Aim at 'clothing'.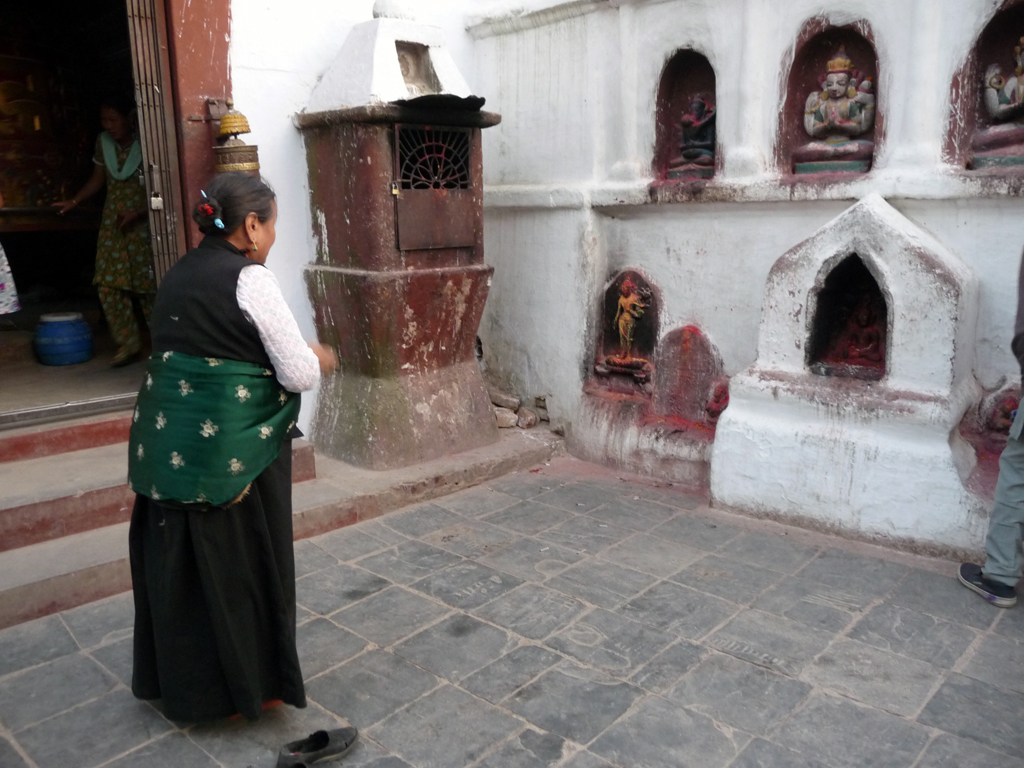
Aimed at bbox(114, 223, 308, 695).
